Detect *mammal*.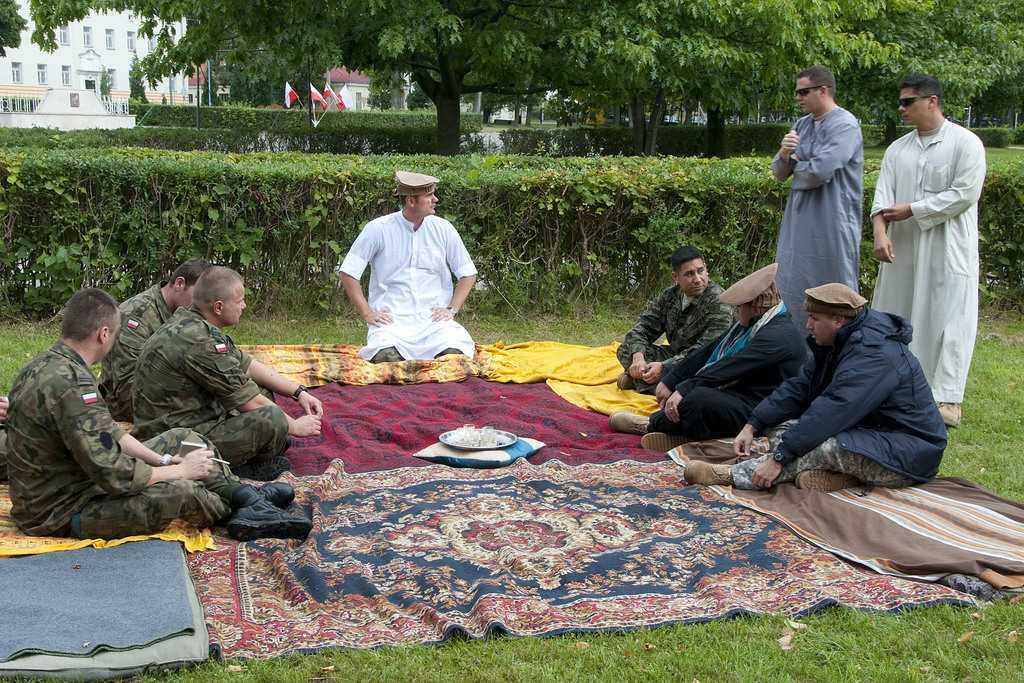
Detected at {"left": 617, "top": 247, "right": 737, "bottom": 389}.
